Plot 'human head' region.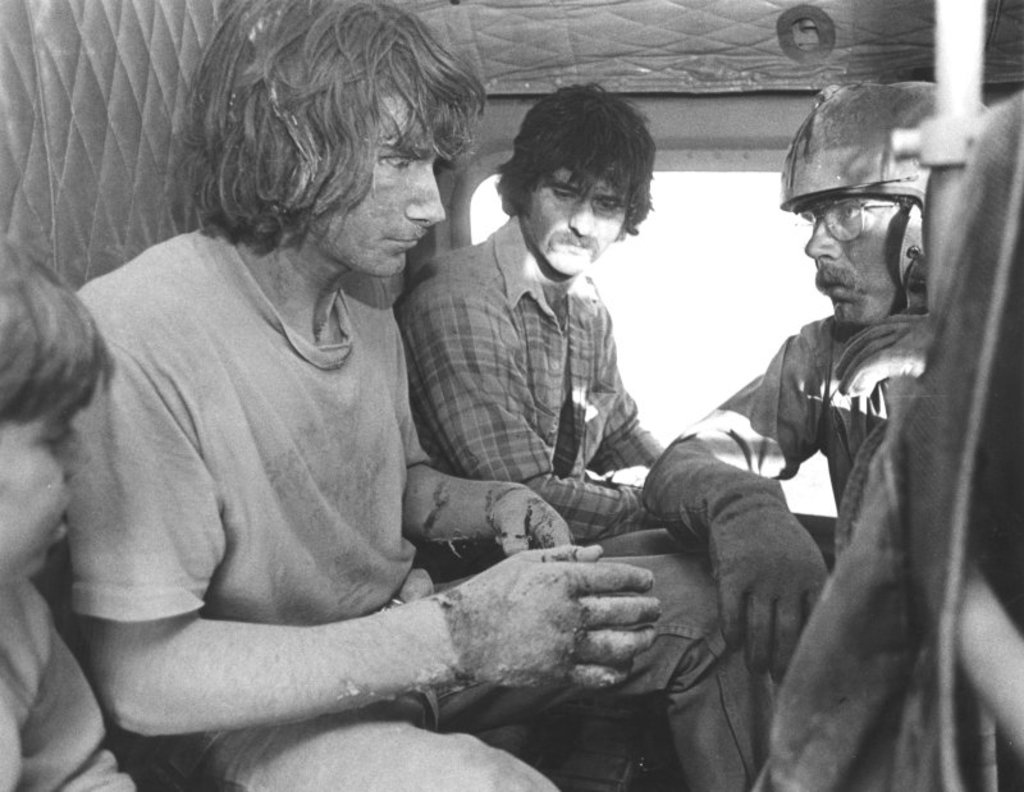
Plotted at [184, 0, 447, 276].
